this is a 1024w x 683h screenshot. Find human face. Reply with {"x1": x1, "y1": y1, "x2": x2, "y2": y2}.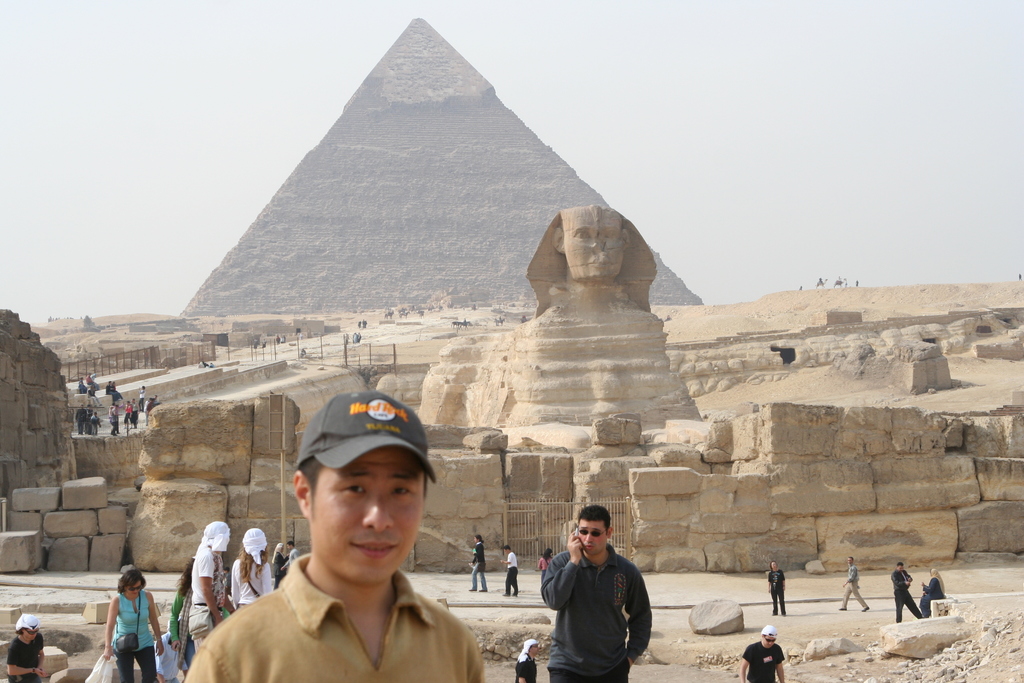
{"x1": 578, "y1": 518, "x2": 607, "y2": 555}.
